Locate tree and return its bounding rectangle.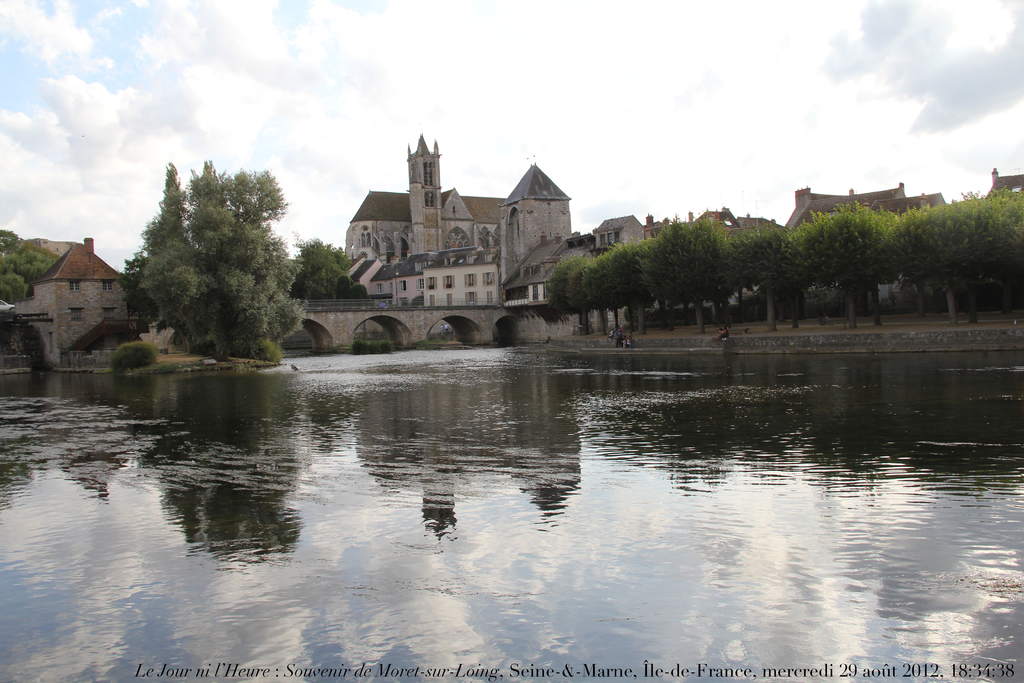
(left=285, top=231, right=353, bottom=303).
